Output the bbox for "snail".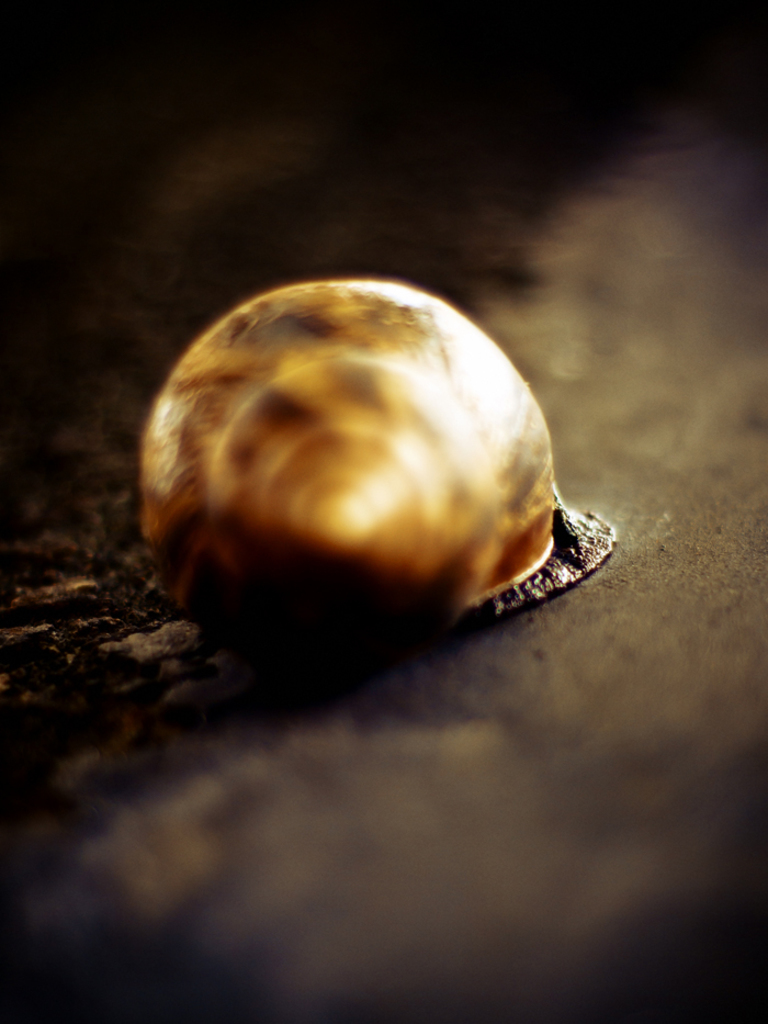
select_region(145, 266, 614, 708).
